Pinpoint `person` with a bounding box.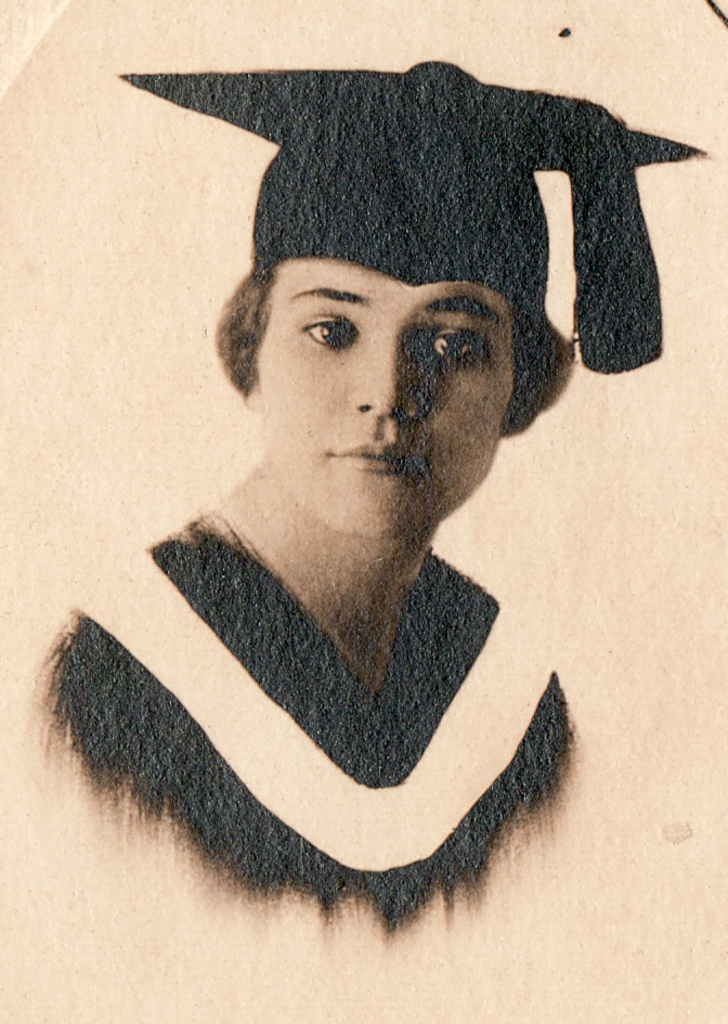
rect(37, 70, 668, 931).
